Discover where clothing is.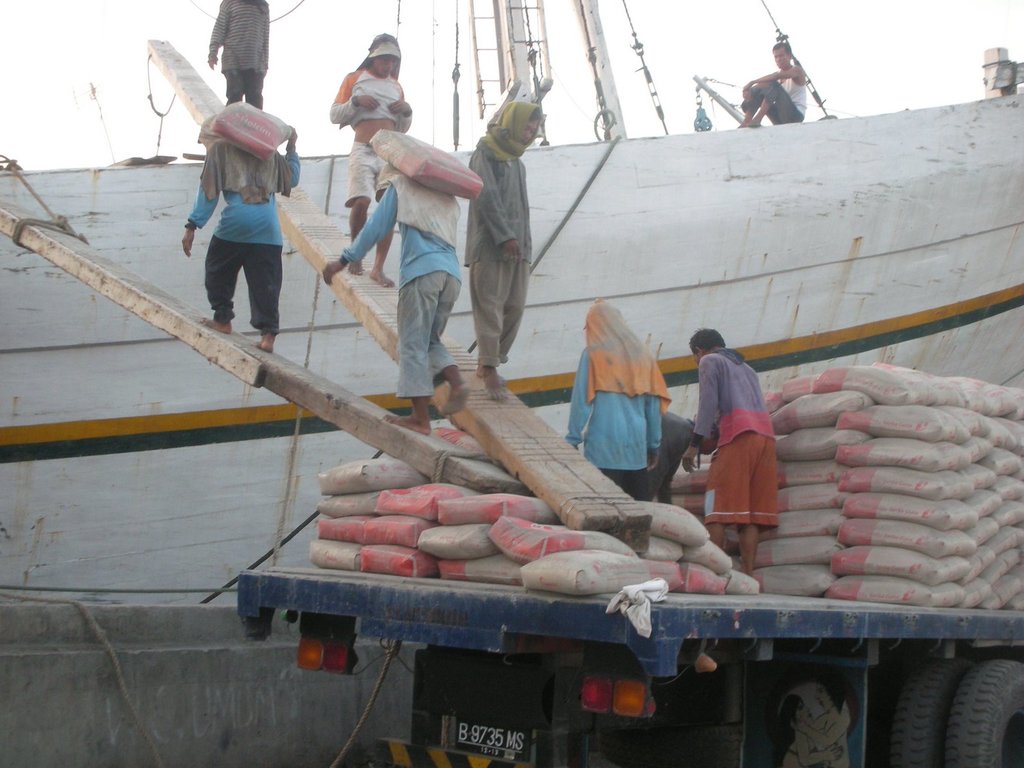
Discovered at 204:0:269:104.
